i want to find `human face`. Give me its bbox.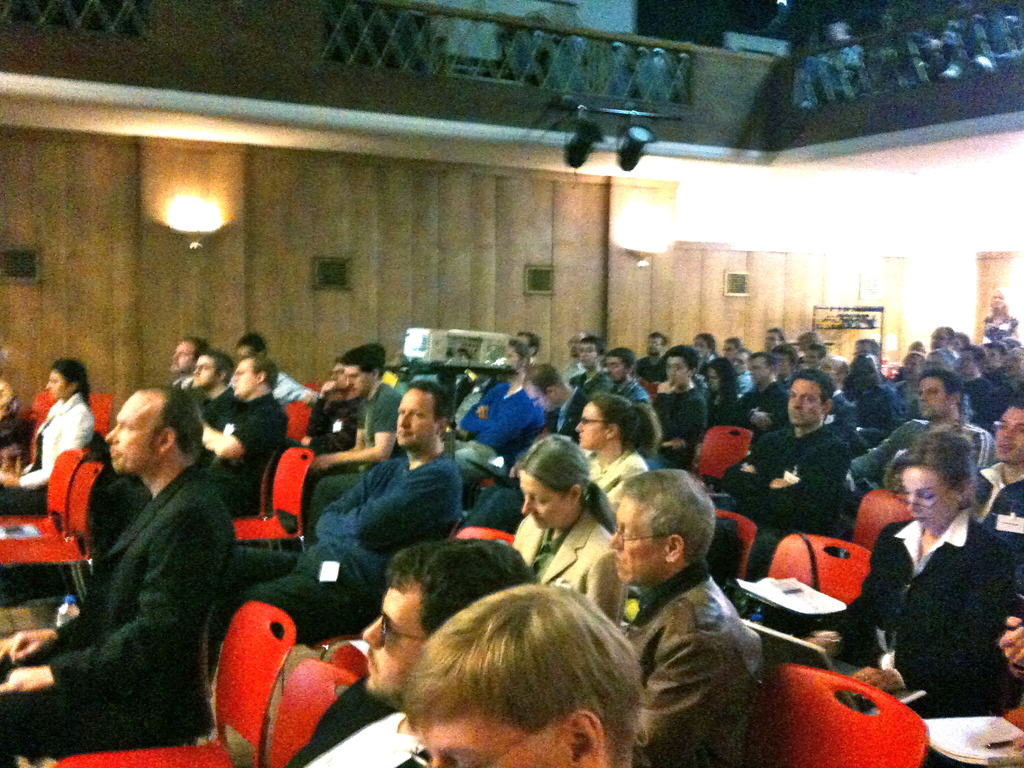
l=577, t=400, r=605, b=449.
